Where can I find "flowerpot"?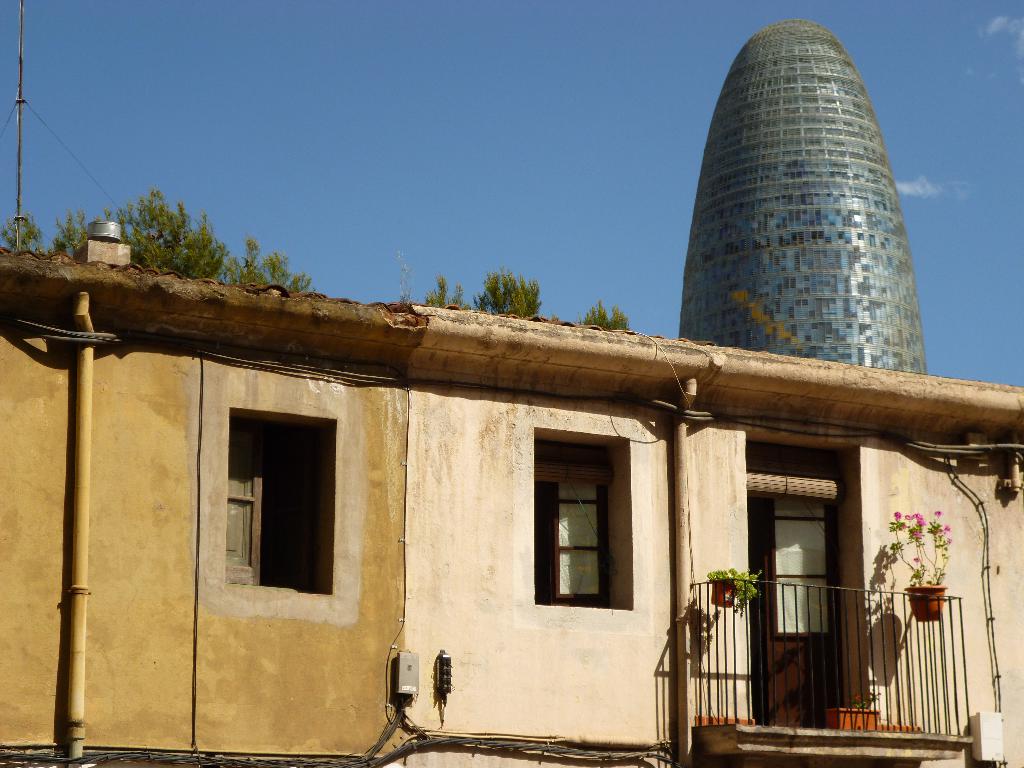
You can find it at <box>826,703,879,728</box>.
